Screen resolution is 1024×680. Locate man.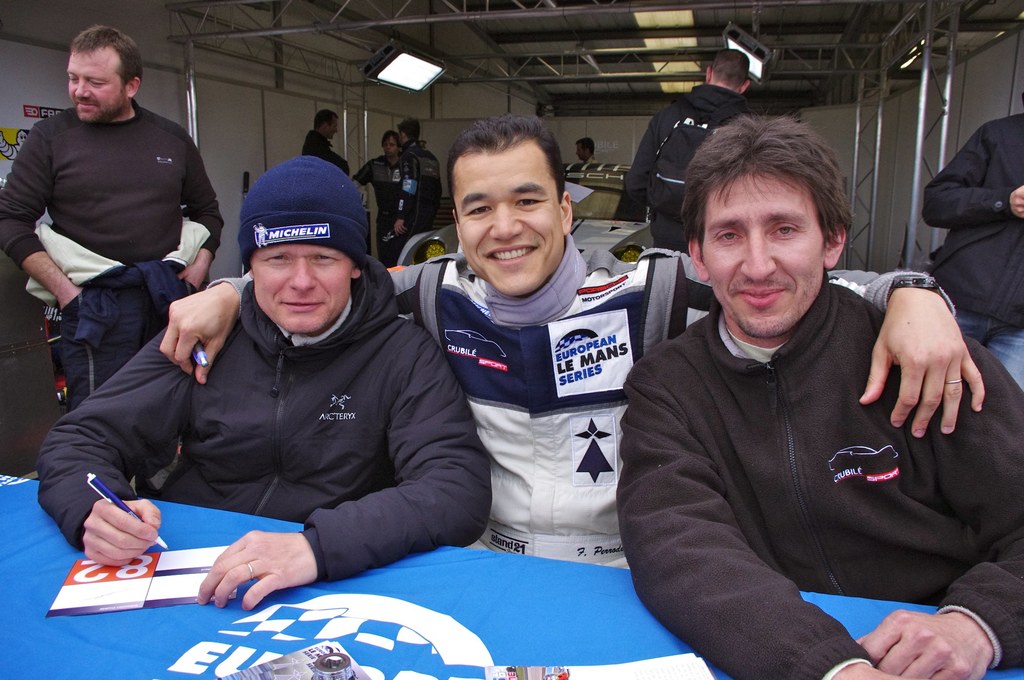
{"left": 575, "top": 140, "right": 604, "bottom": 166}.
